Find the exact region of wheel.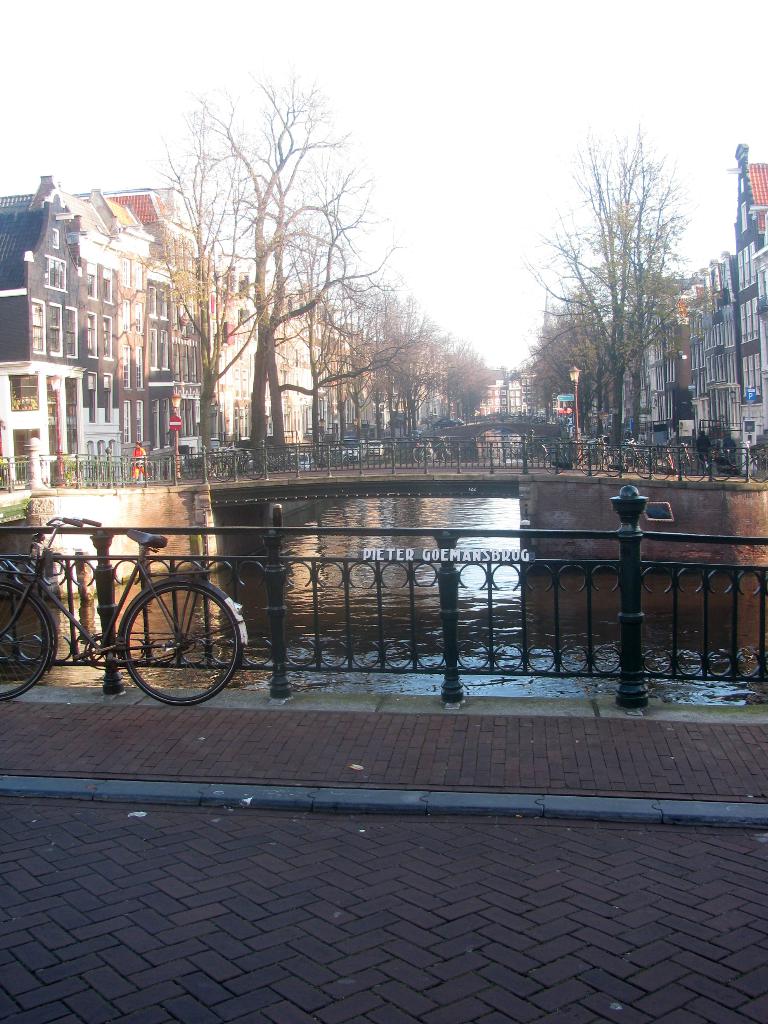
Exact region: box=[604, 456, 623, 486].
